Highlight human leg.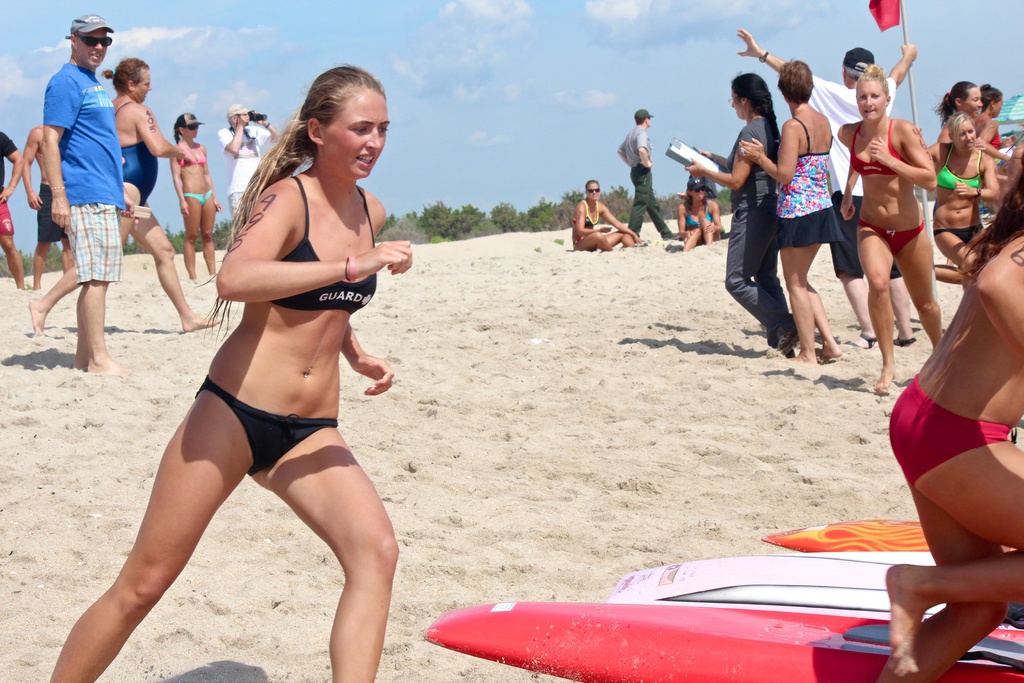
Highlighted region: box(35, 238, 51, 282).
